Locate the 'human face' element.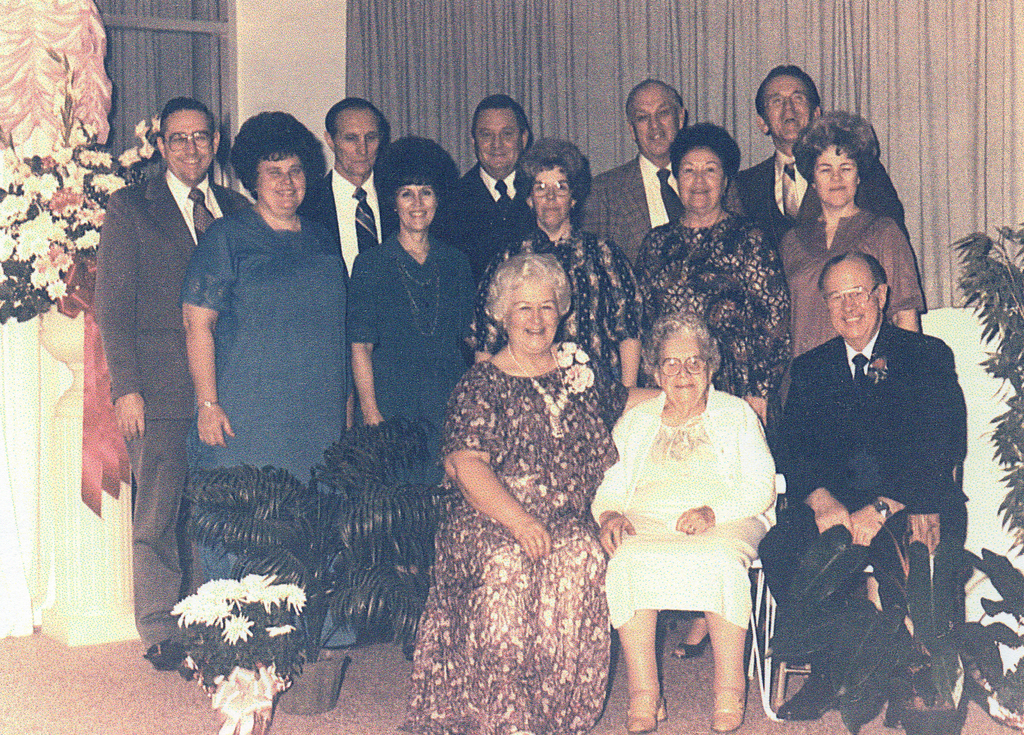
Element bbox: l=332, t=110, r=381, b=178.
